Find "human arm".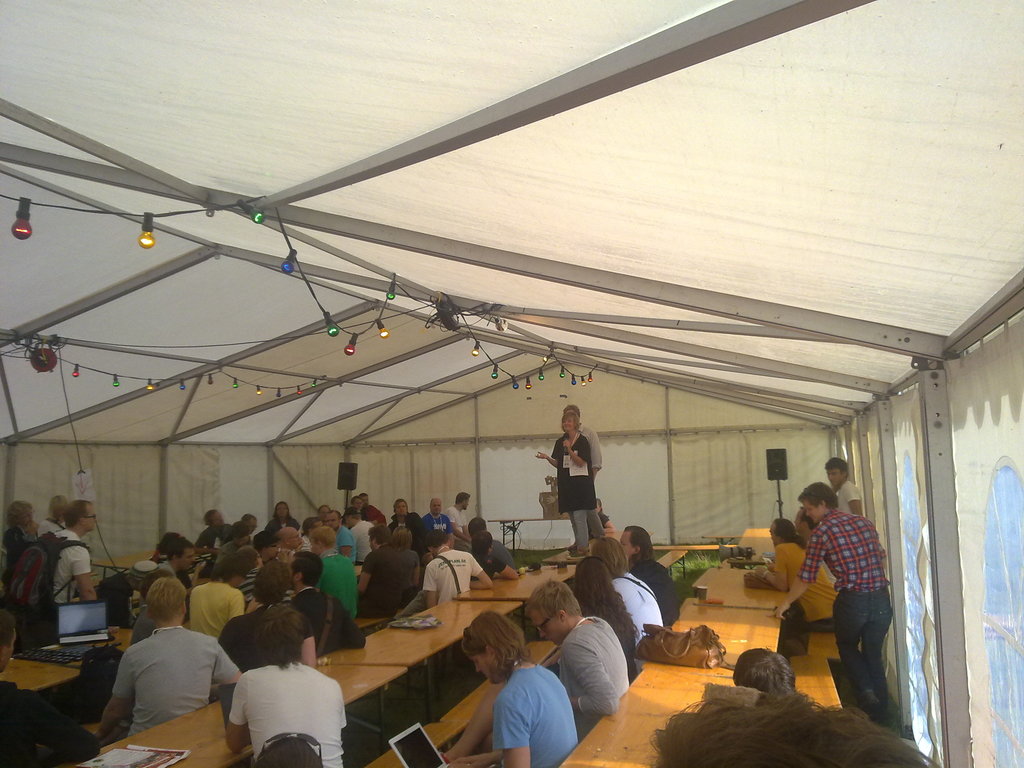
rect(351, 557, 376, 595).
